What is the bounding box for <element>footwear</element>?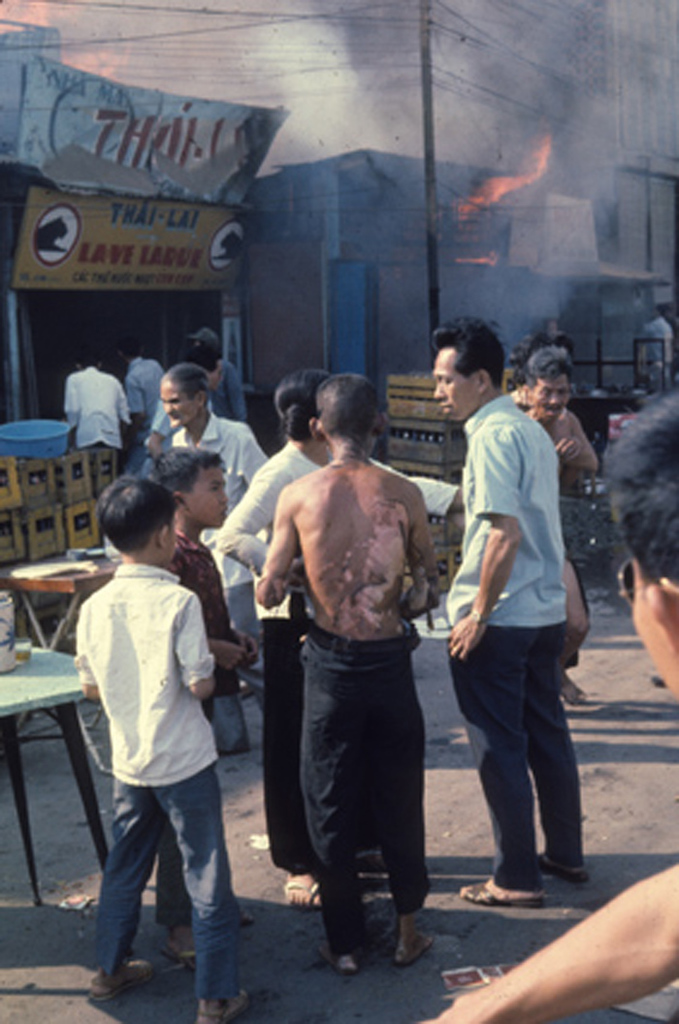
select_region(535, 845, 595, 891).
